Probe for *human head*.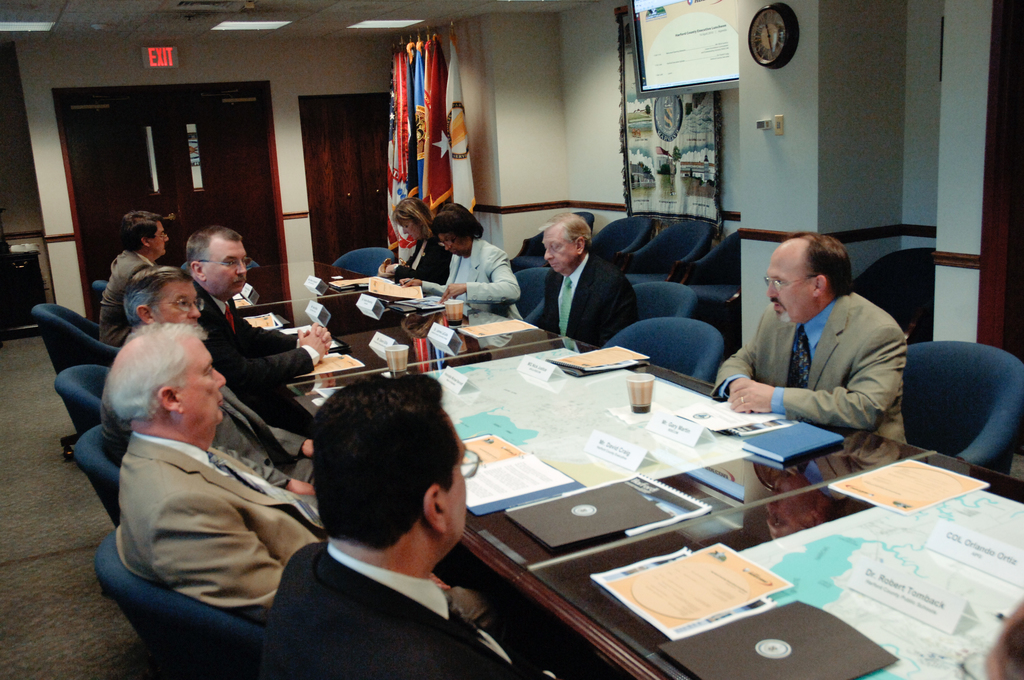
Probe result: (left=122, top=211, right=173, bottom=257).
